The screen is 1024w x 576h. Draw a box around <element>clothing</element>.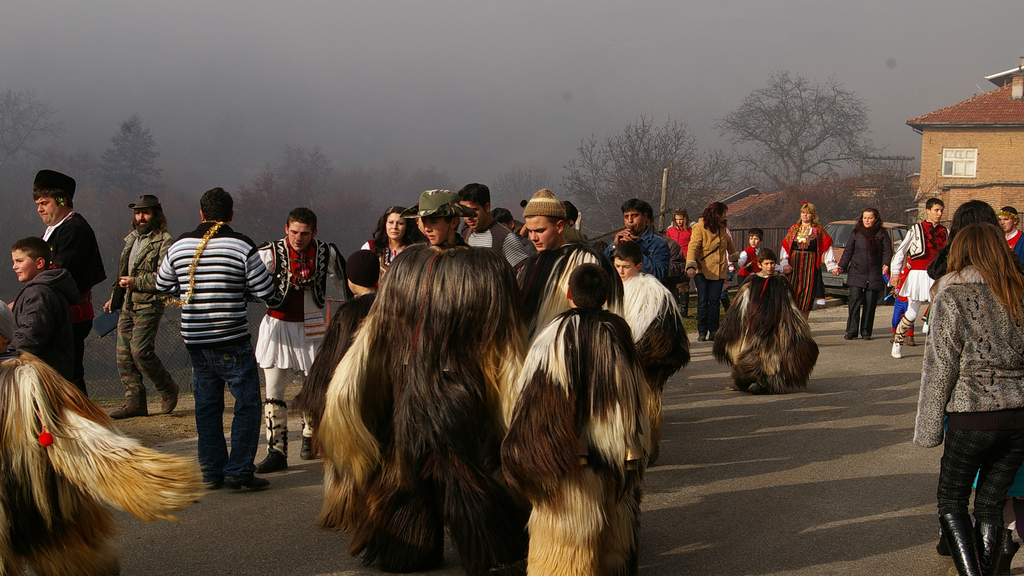
(456,213,508,257).
